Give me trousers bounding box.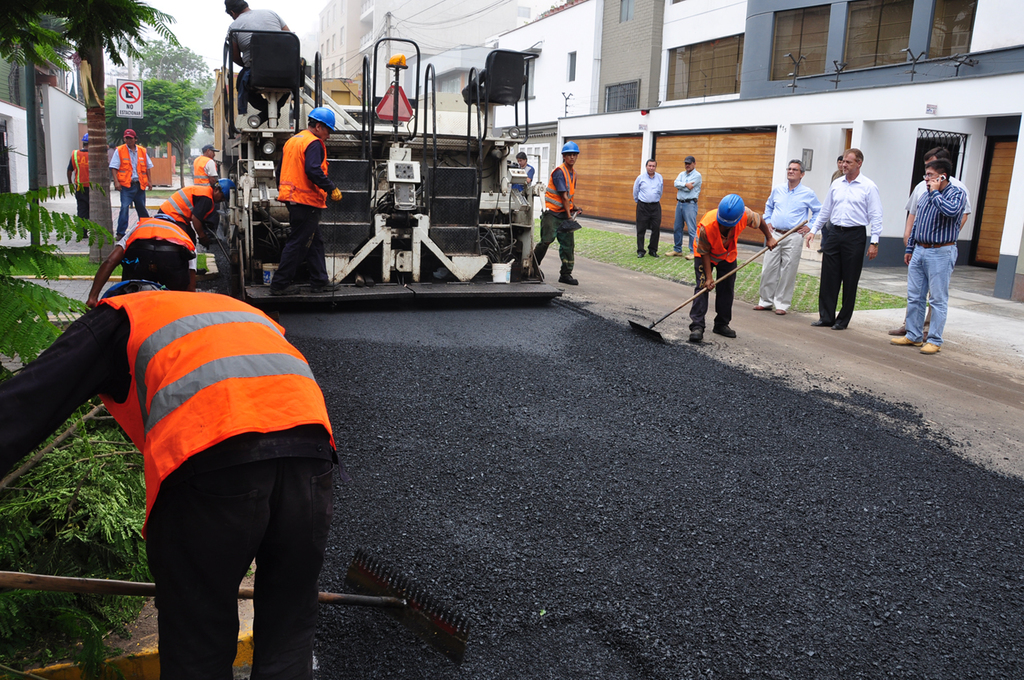
634,200,662,253.
